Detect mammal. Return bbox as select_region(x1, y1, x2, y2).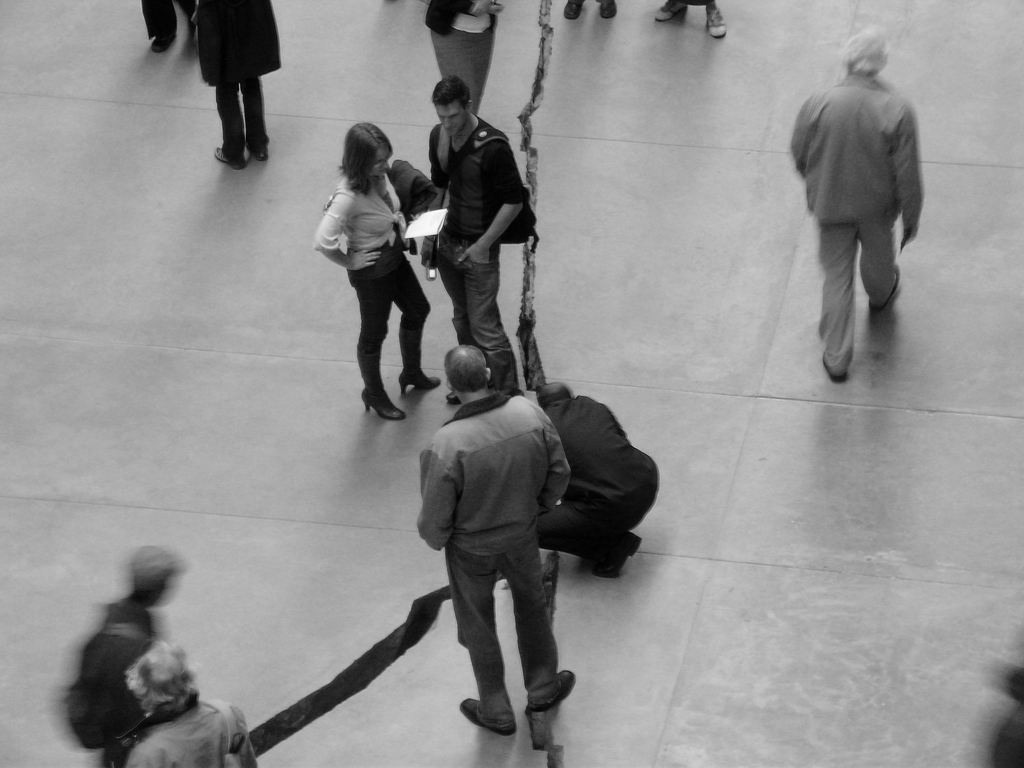
select_region(782, 26, 929, 392).
